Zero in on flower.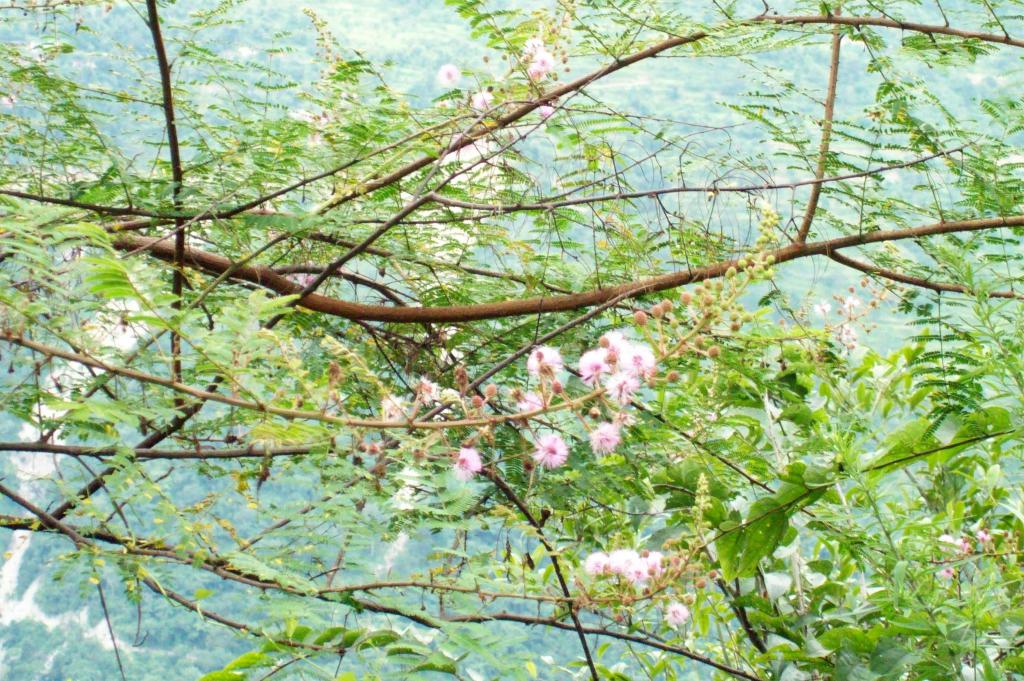
Zeroed in: 521/343/563/381.
